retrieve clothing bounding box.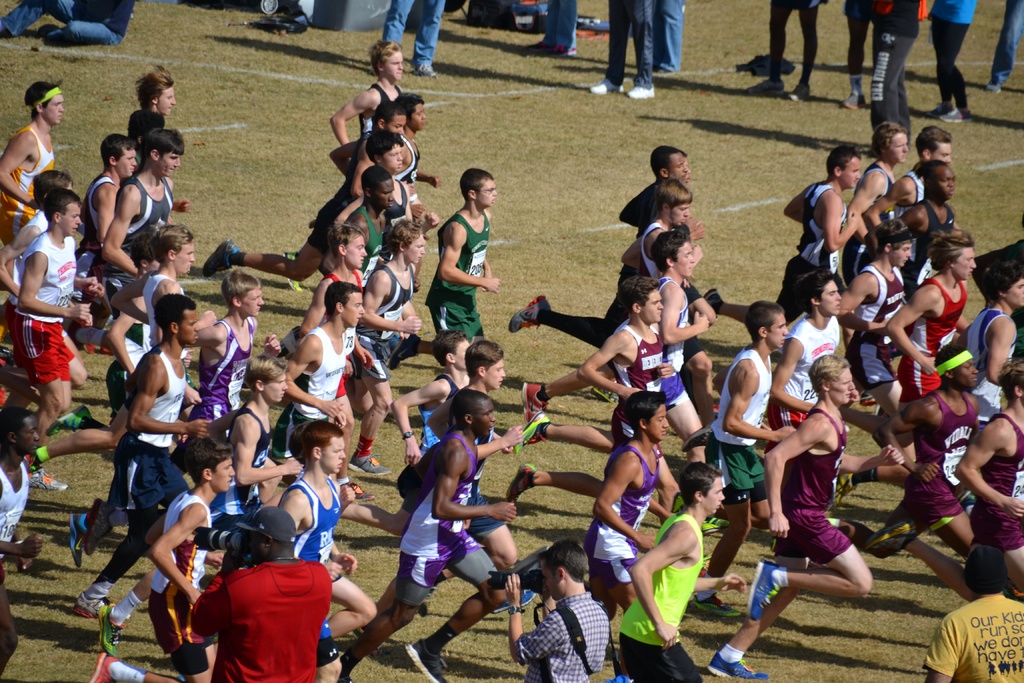
Bounding box: Rect(897, 283, 972, 406).
